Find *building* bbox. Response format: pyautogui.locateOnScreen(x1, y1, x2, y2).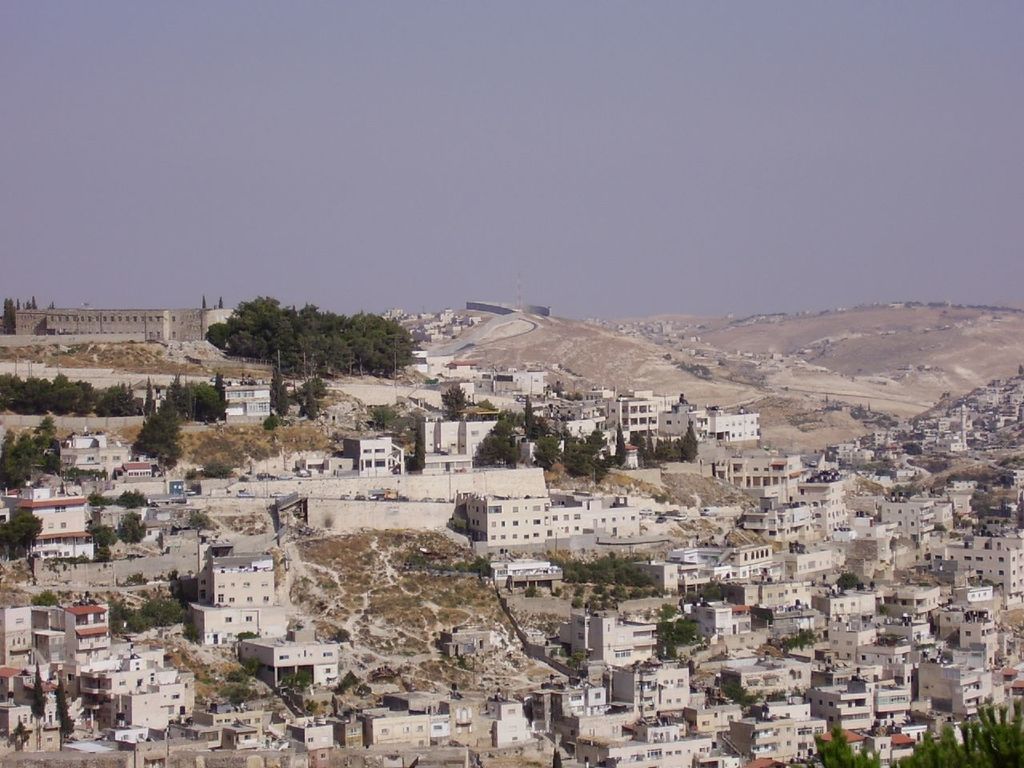
pyautogui.locateOnScreen(1, 602, 198, 754).
